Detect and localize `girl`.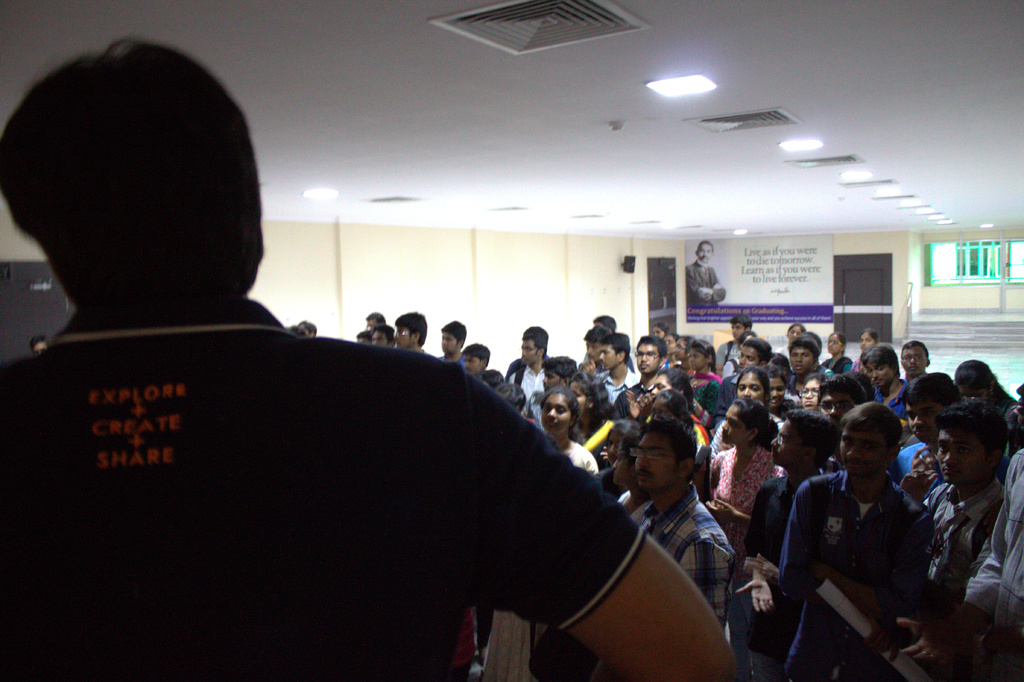
Localized at [x1=570, y1=366, x2=626, y2=466].
